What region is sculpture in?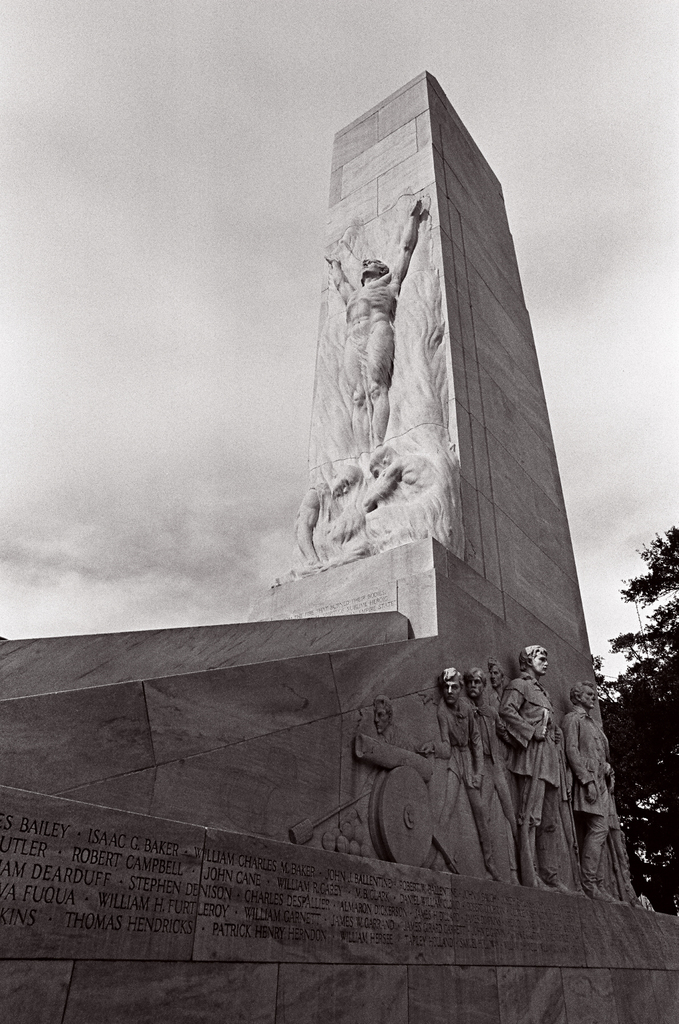
(312,696,450,838).
